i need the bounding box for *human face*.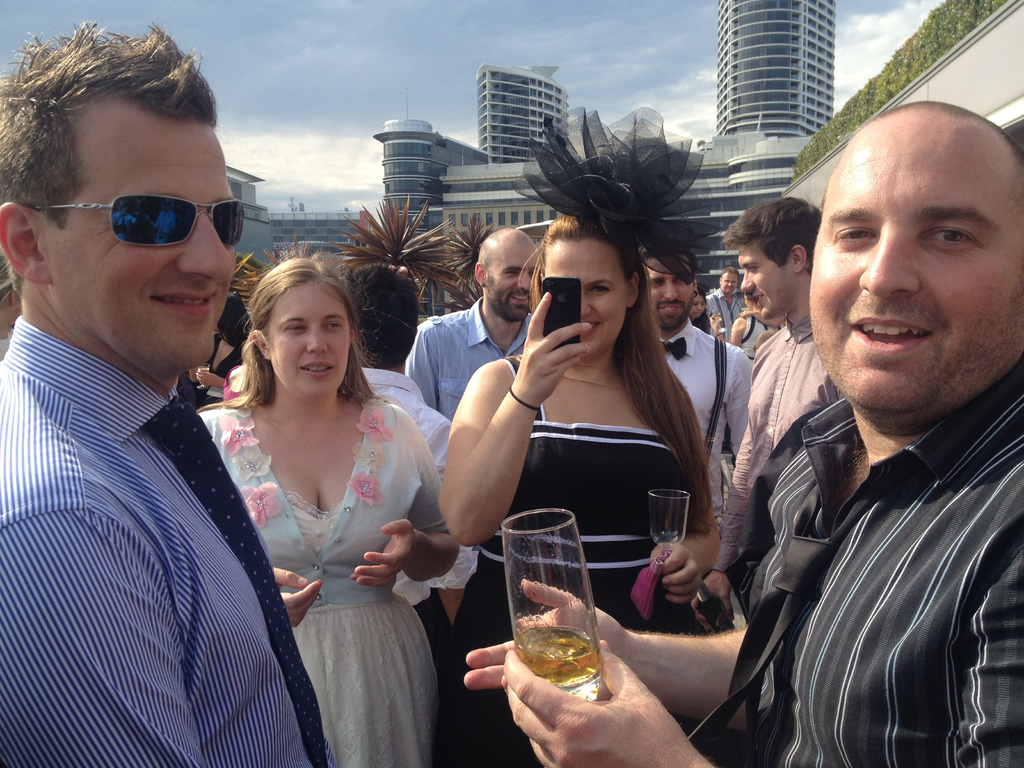
Here it is: 51 93 234 372.
